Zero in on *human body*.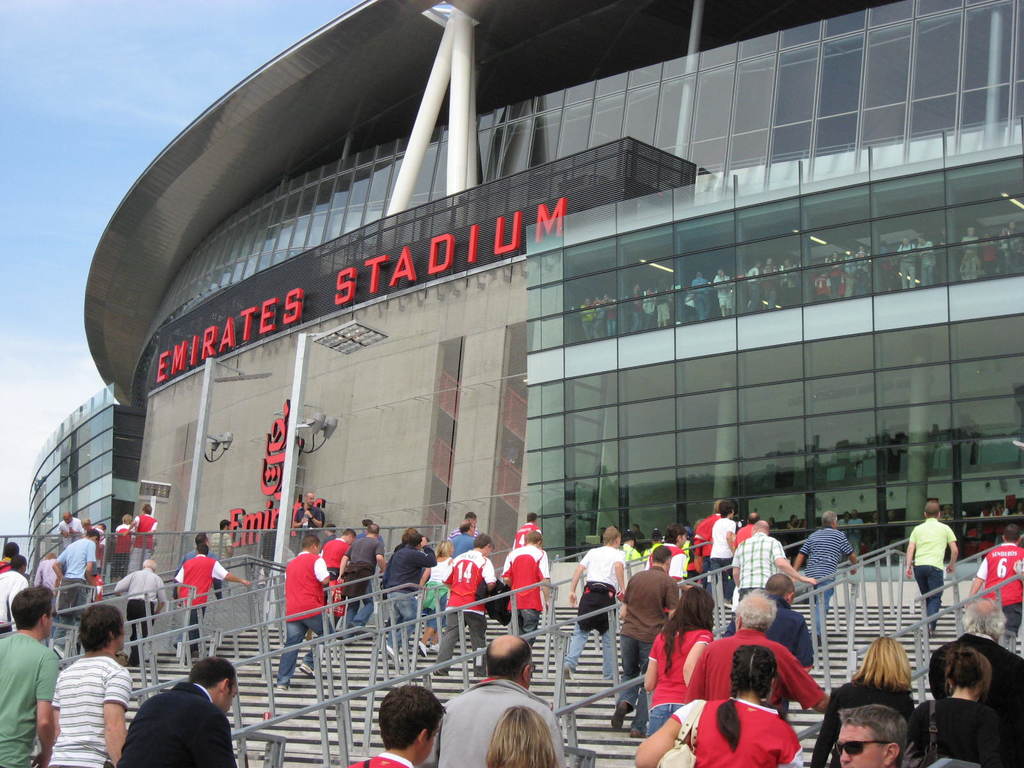
Zeroed in: select_region(450, 516, 472, 559).
